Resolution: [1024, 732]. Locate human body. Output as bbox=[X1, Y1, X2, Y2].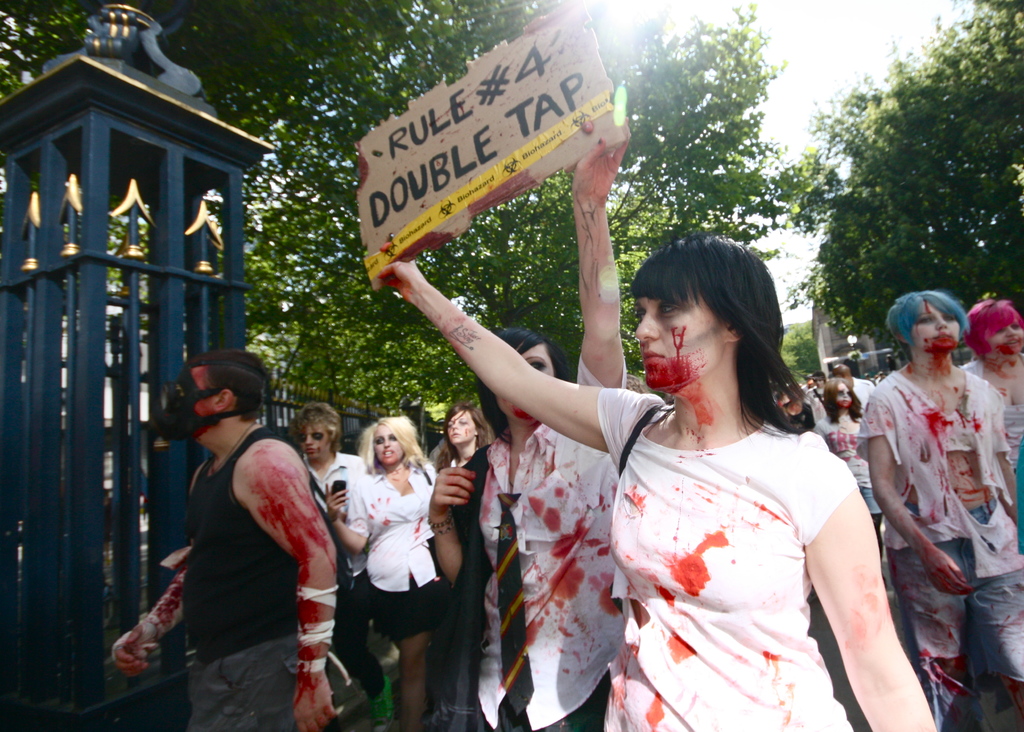
bbox=[419, 111, 637, 729].
